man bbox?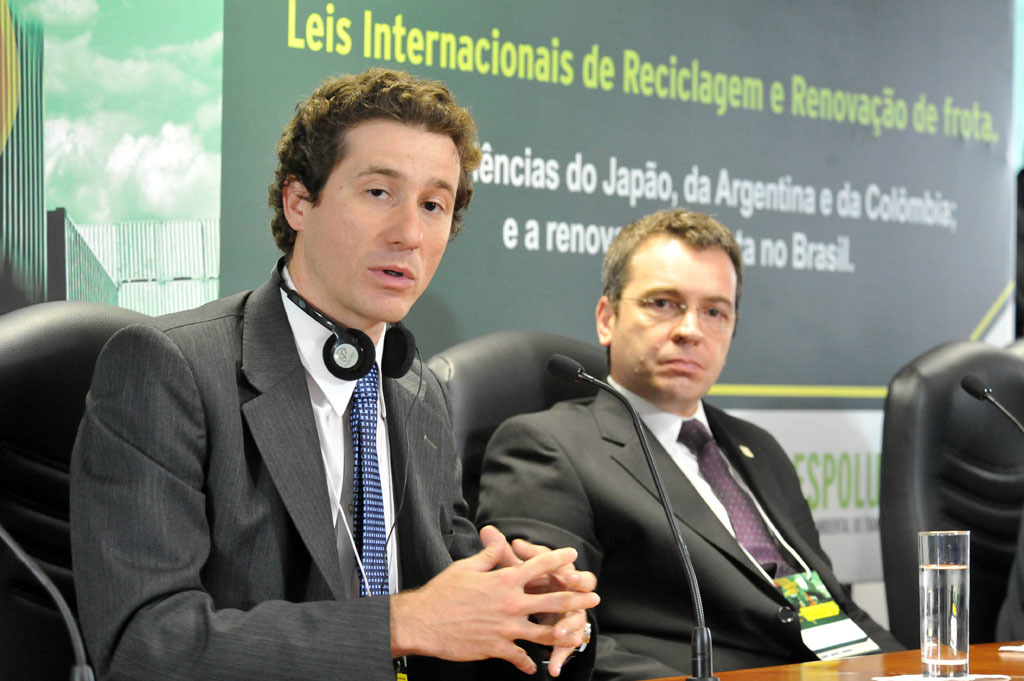
crop(471, 205, 910, 680)
